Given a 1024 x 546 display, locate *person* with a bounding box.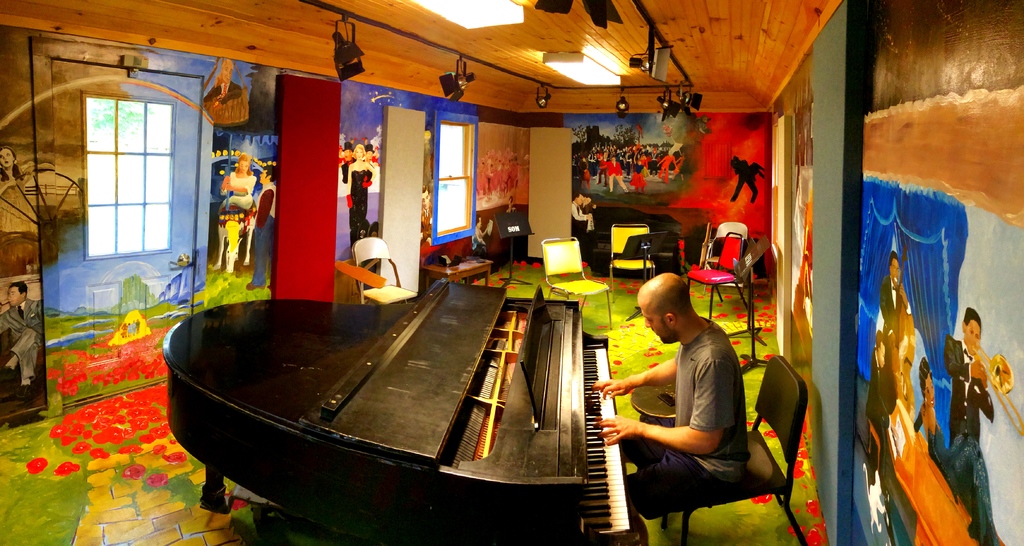
Located: l=245, t=164, r=275, b=289.
